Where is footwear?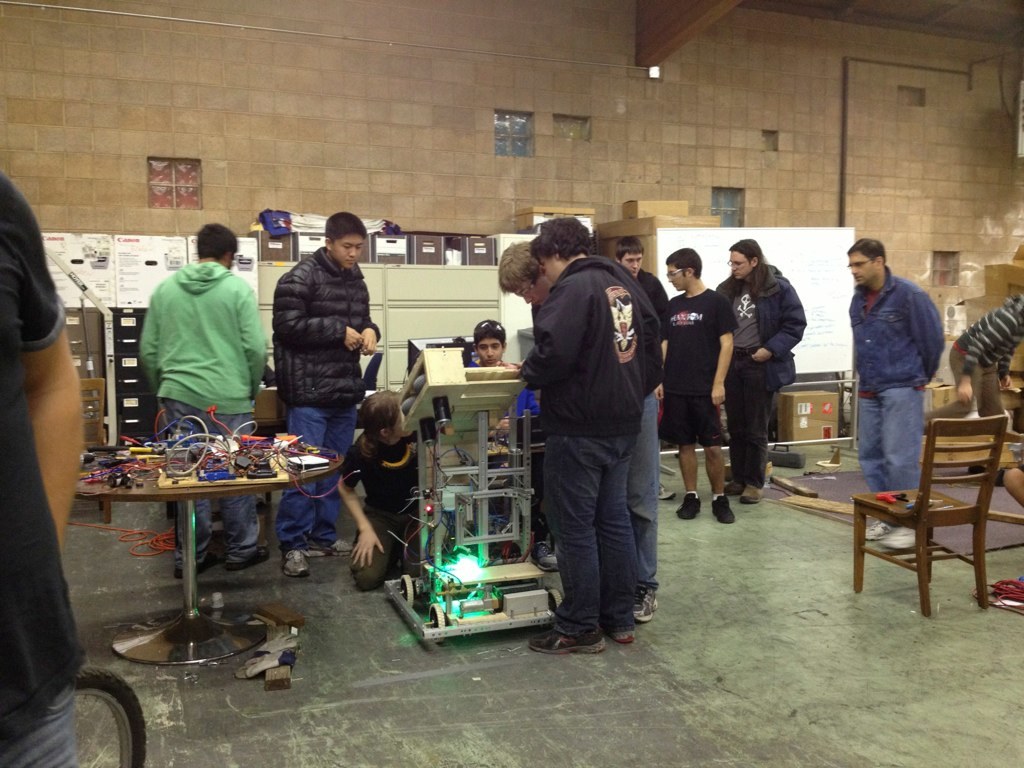
x1=679 y1=491 x2=700 y2=521.
